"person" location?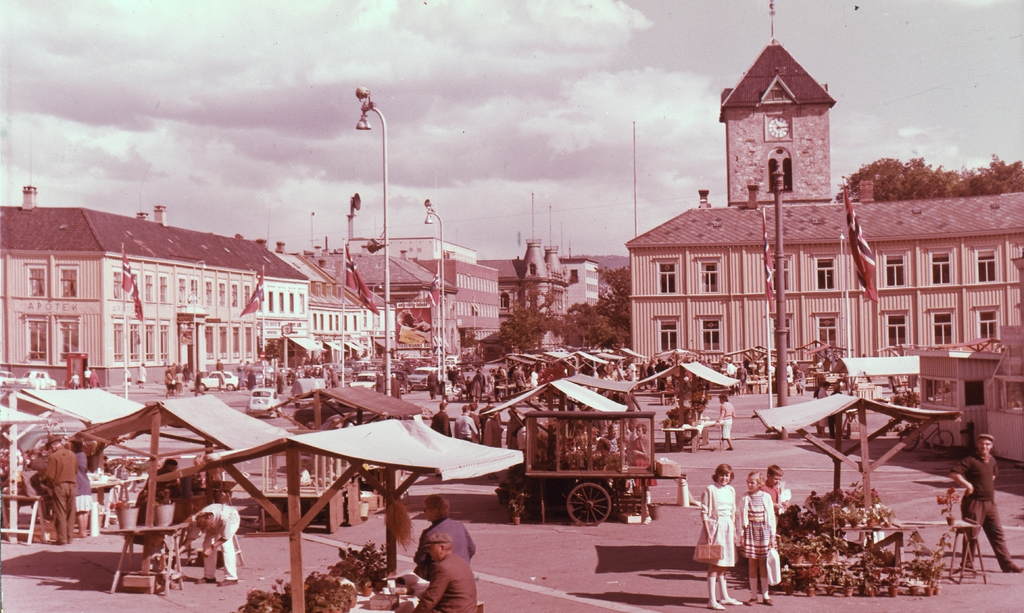
left=39, top=431, right=72, bottom=544
